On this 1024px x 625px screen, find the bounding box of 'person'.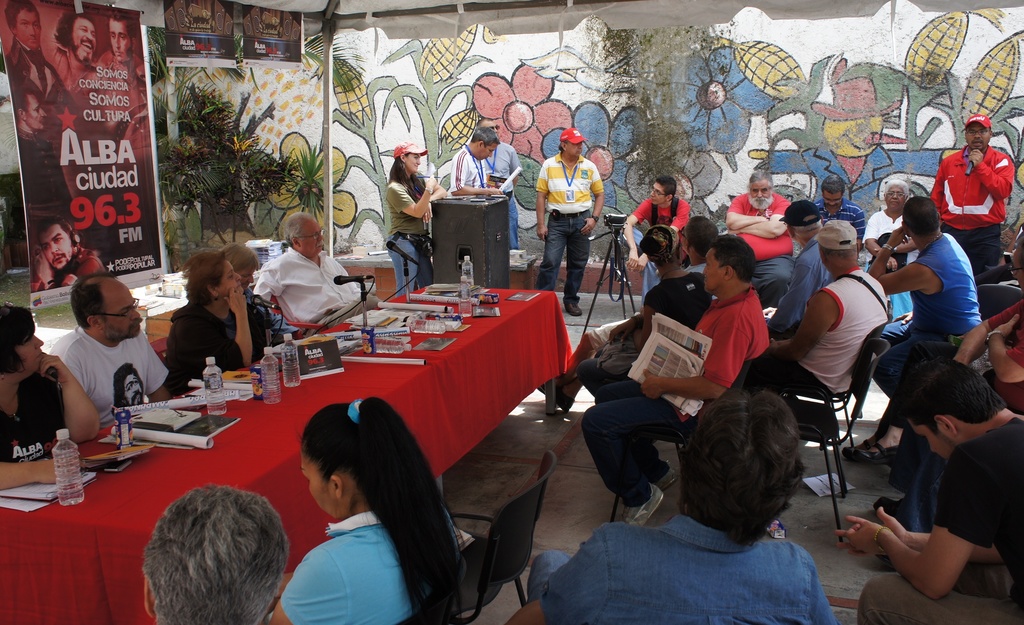
Bounding box: <box>250,210,386,341</box>.
